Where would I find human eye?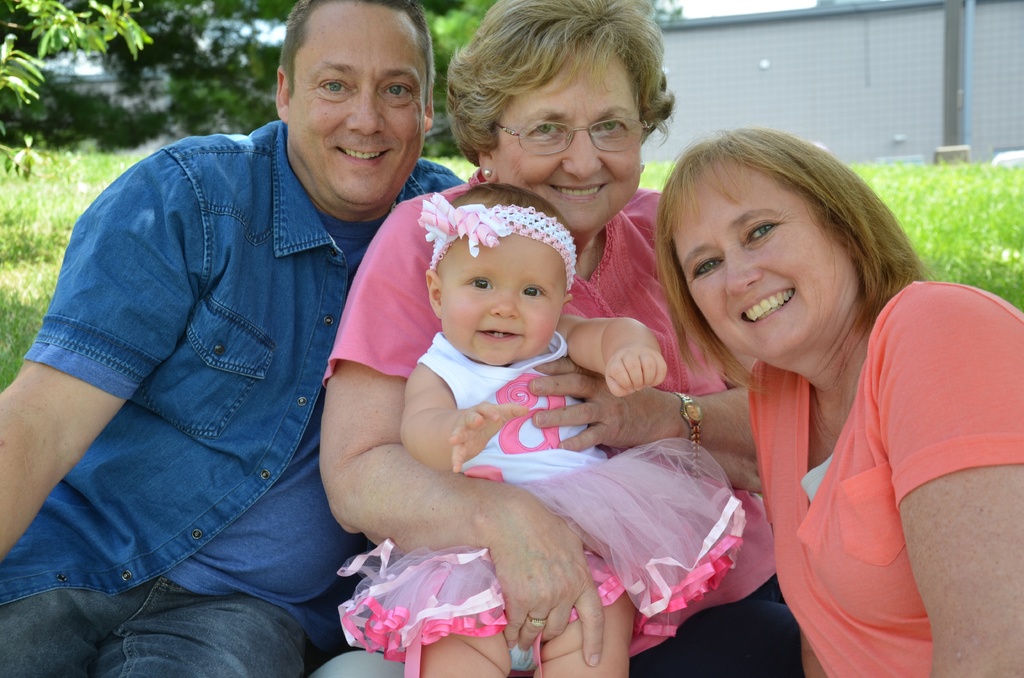
At bbox=(742, 220, 783, 244).
